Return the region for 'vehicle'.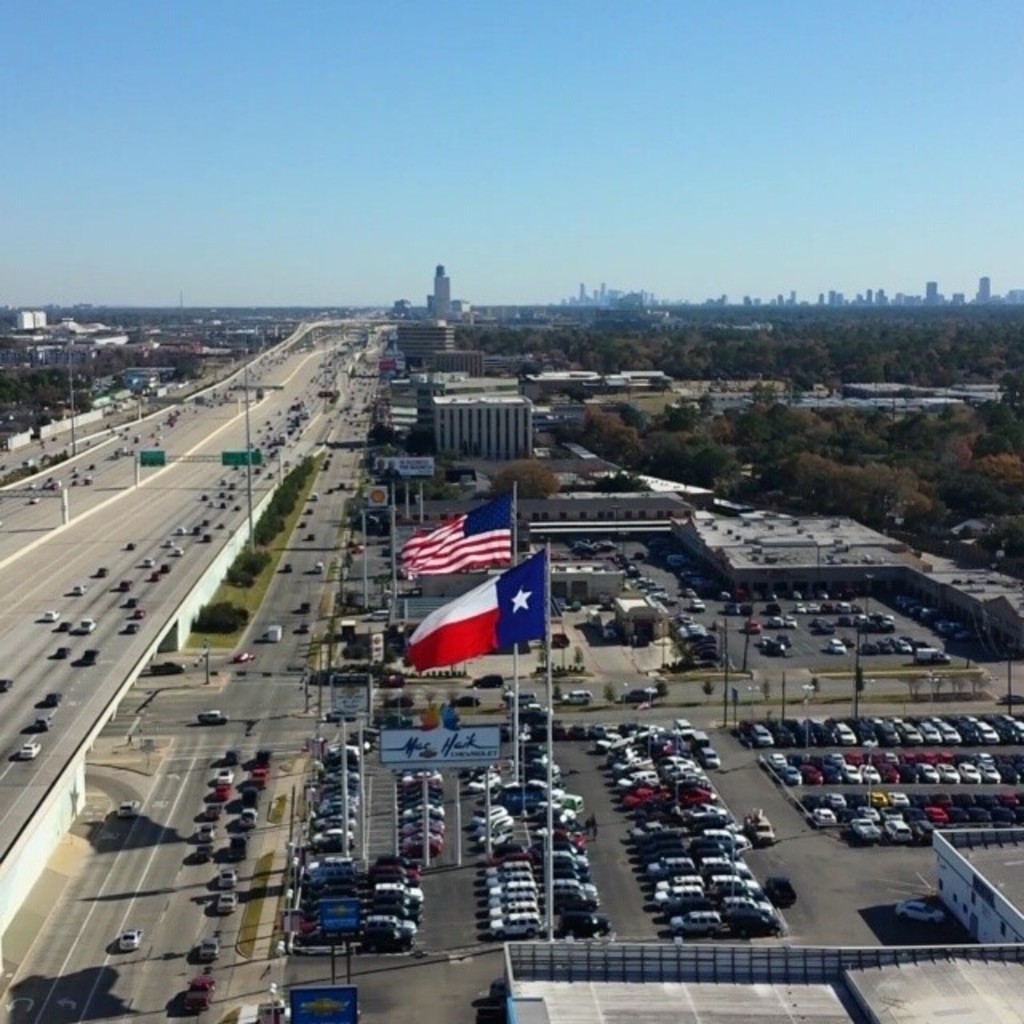
<bbox>122, 586, 139, 613</bbox>.
